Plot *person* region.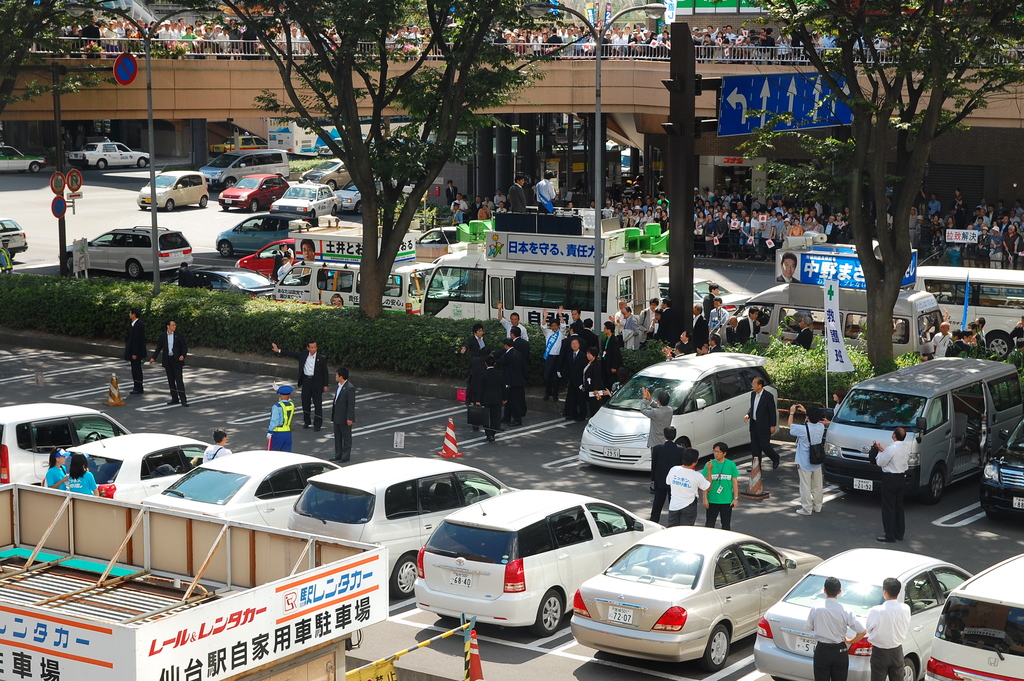
Plotted at (x1=270, y1=245, x2=289, y2=280).
